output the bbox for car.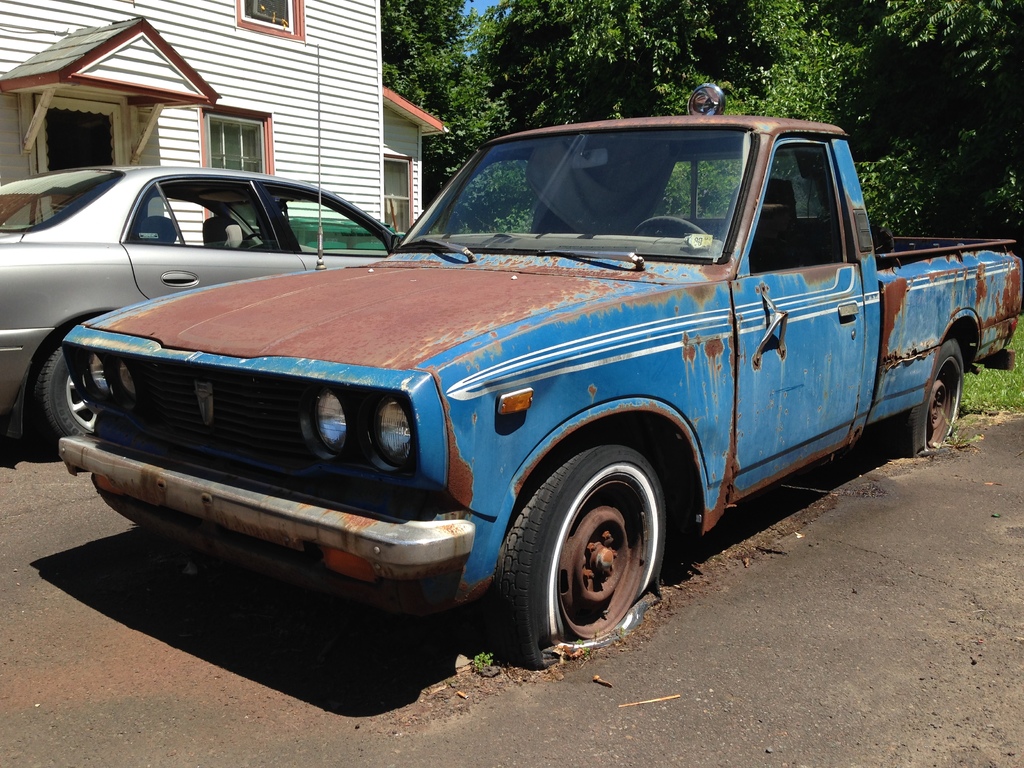
(58,40,1023,673).
